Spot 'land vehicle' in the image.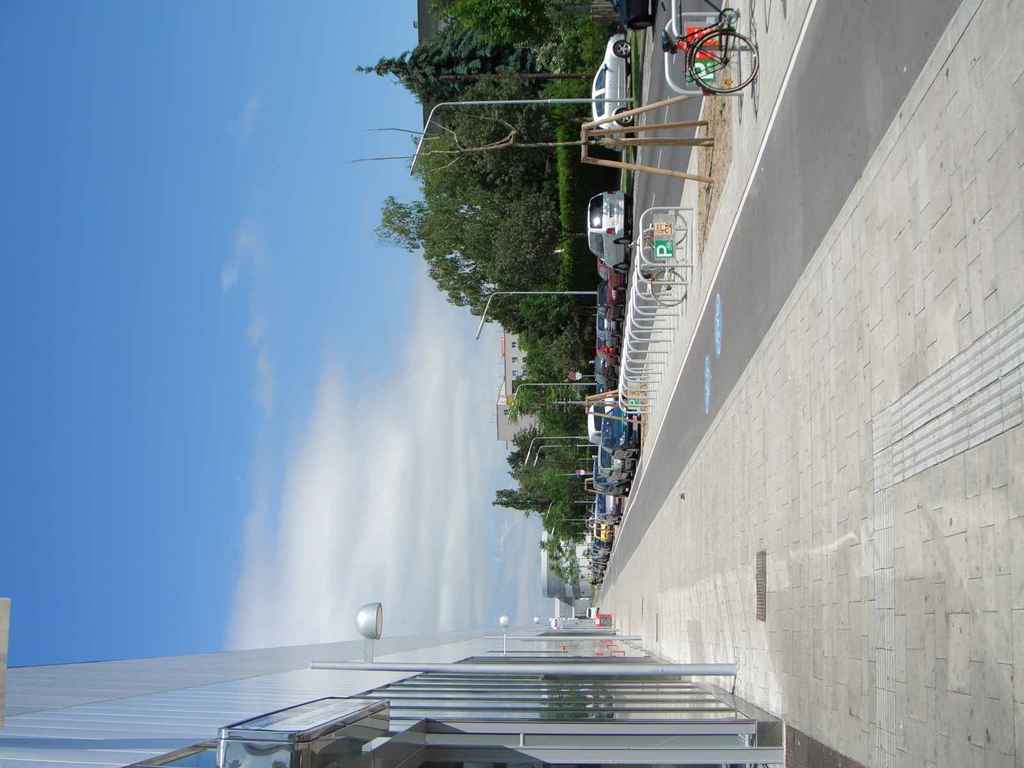
'land vehicle' found at 655/0/756/91.
